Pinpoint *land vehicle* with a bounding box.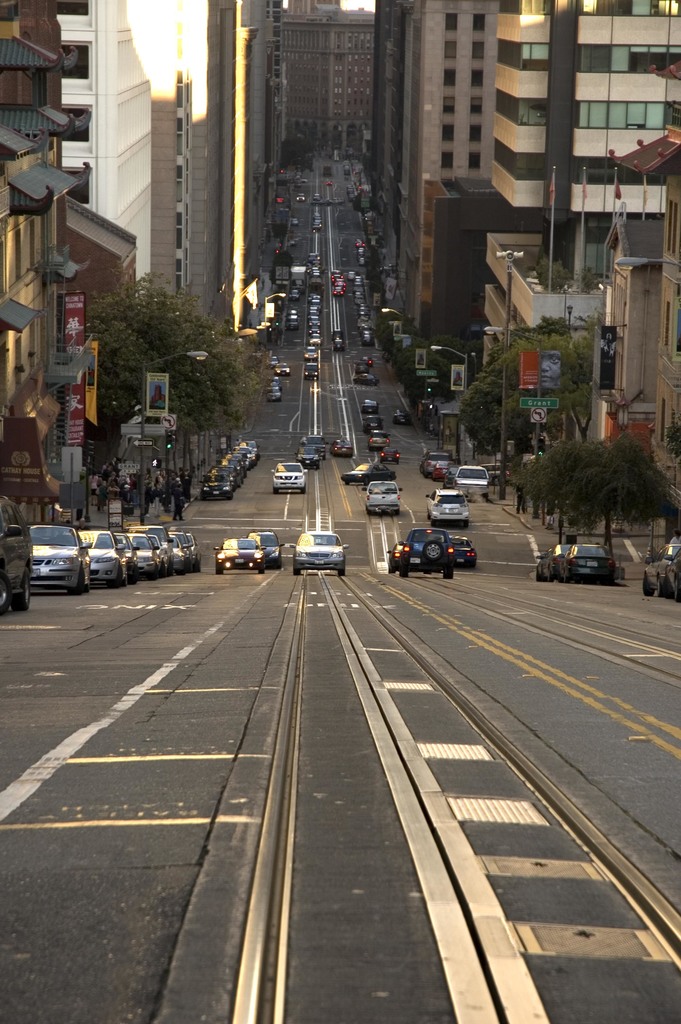
region(541, 543, 571, 585).
